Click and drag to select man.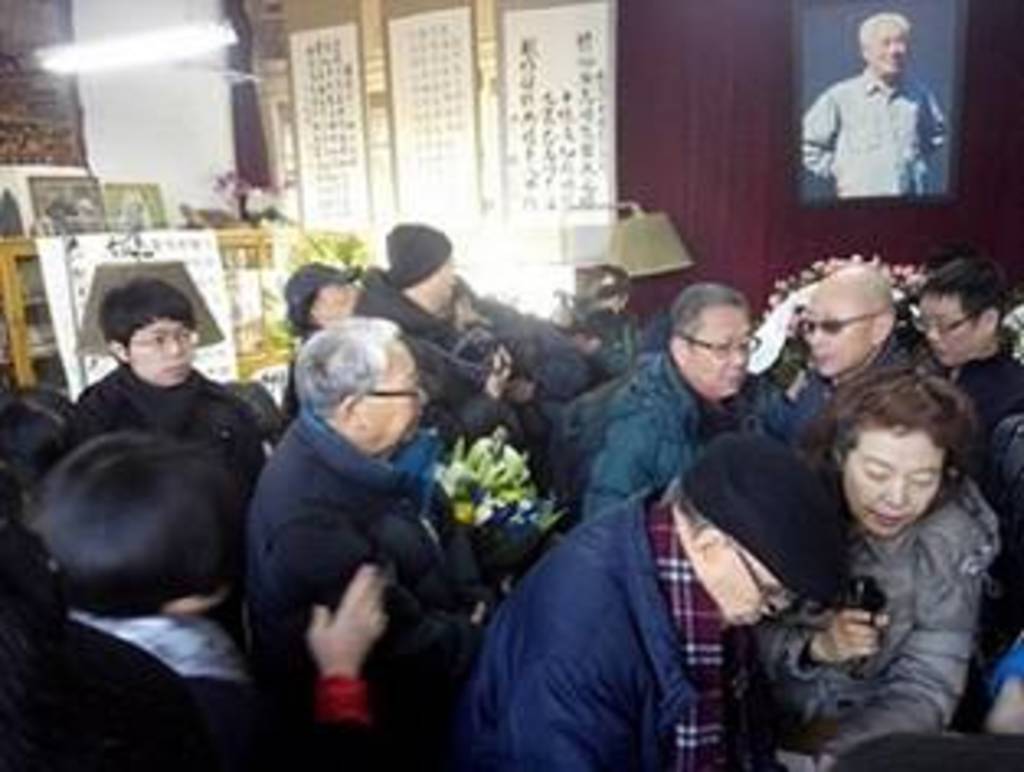
Selection: {"x1": 913, "y1": 268, "x2": 1021, "y2": 442}.
